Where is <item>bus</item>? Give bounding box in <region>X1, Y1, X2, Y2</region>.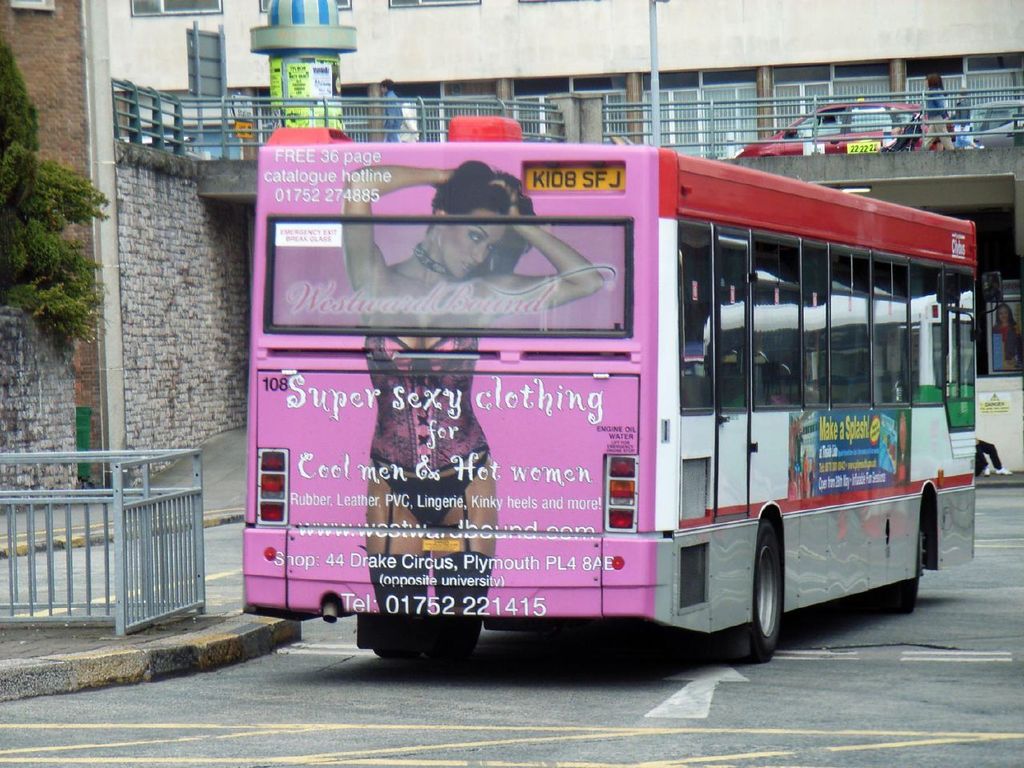
<region>240, 114, 1006, 670</region>.
